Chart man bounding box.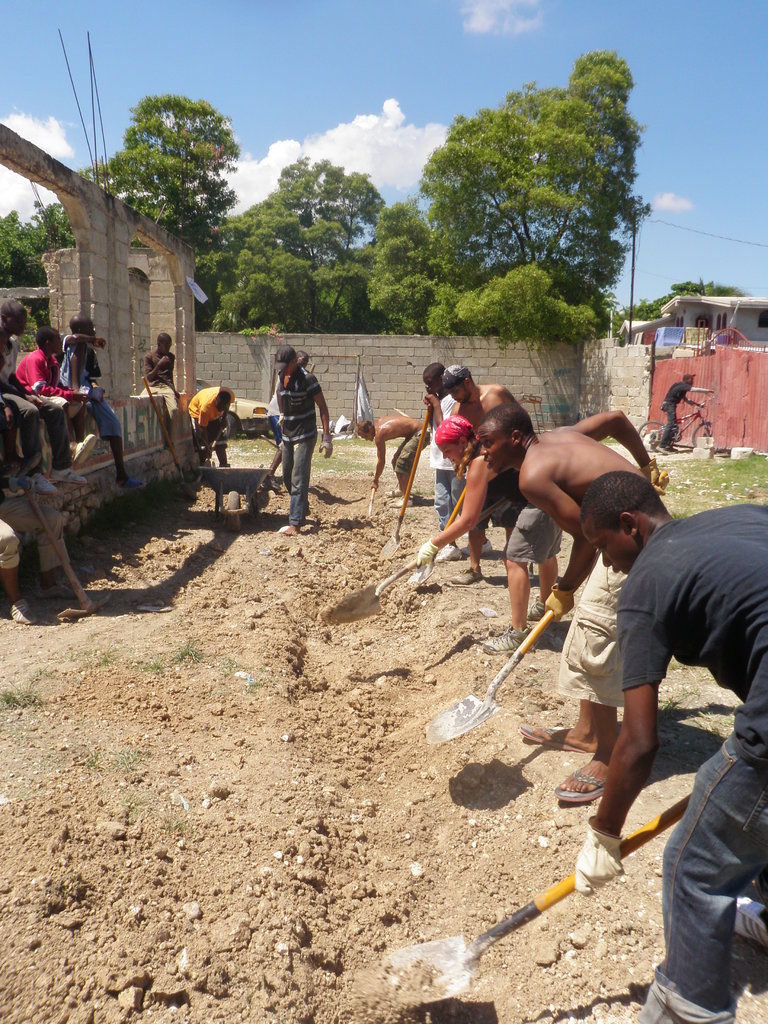
Charted: Rect(417, 364, 509, 555).
